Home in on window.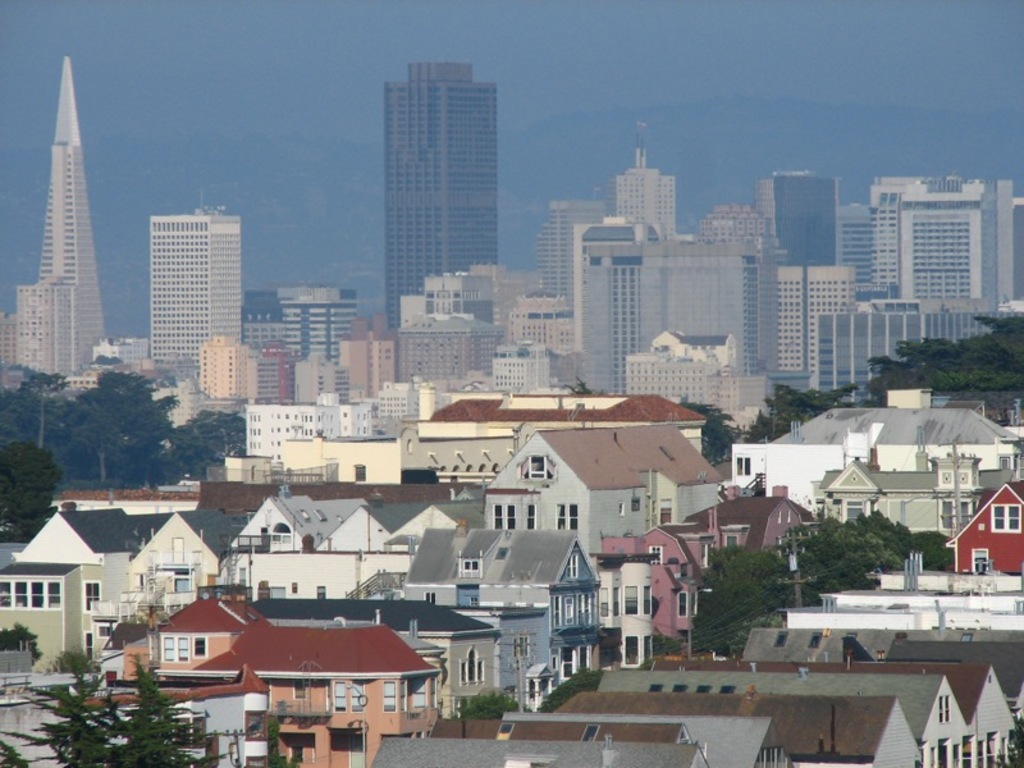
Homed in at bbox=[941, 495, 955, 532].
